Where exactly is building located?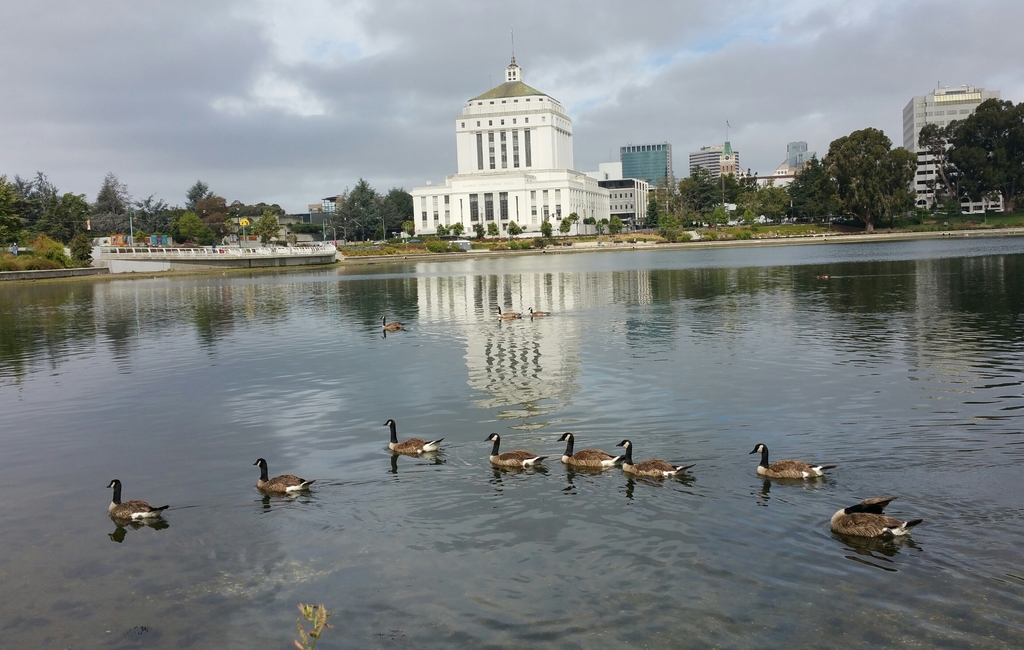
Its bounding box is locate(691, 138, 742, 187).
